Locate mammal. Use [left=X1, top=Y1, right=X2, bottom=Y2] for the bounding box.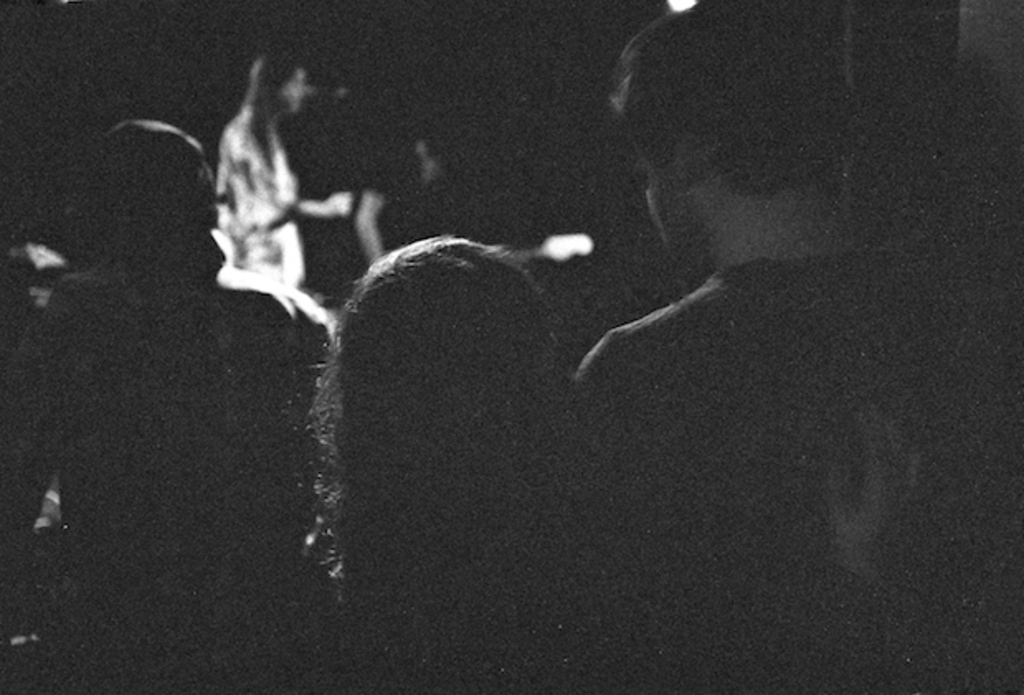
[left=299, top=231, right=927, bottom=693].
